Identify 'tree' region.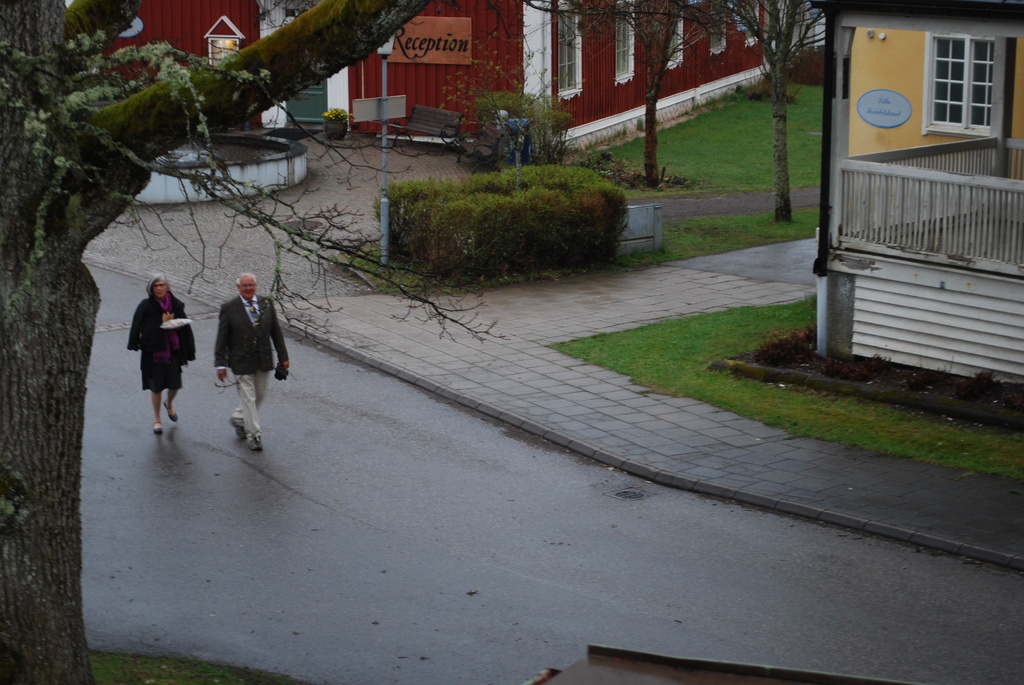
Region: (x1=726, y1=0, x2=826, y2=224).
